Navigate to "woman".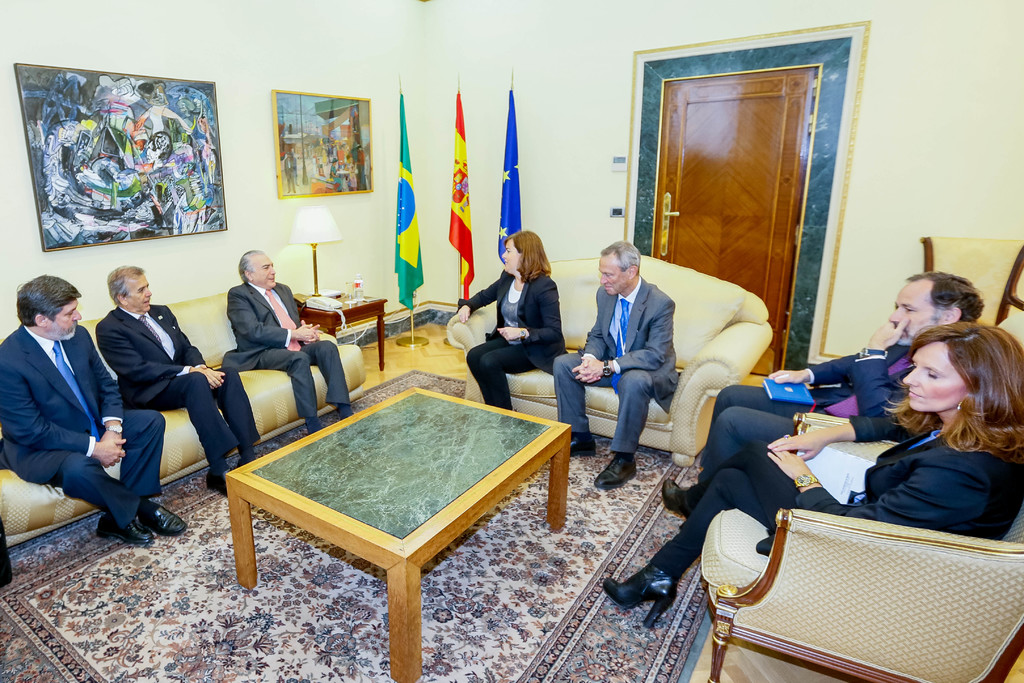
Navigation target: left=598, top=319, right=1023, bottom=636.
